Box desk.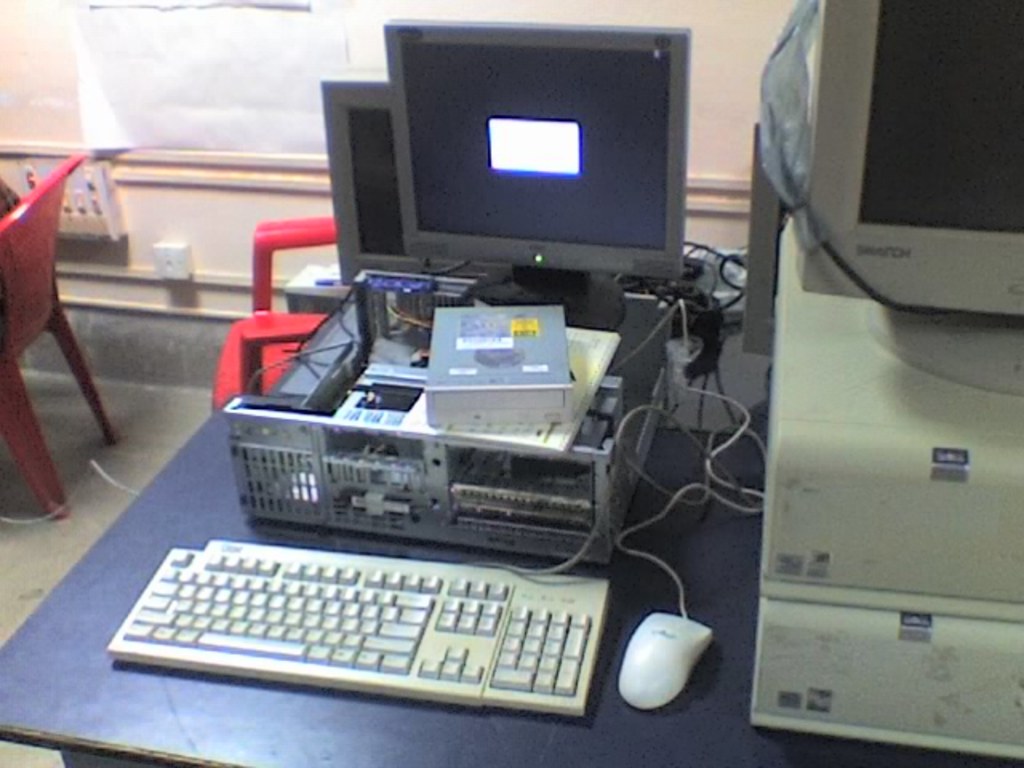
6:403:1018:762.
